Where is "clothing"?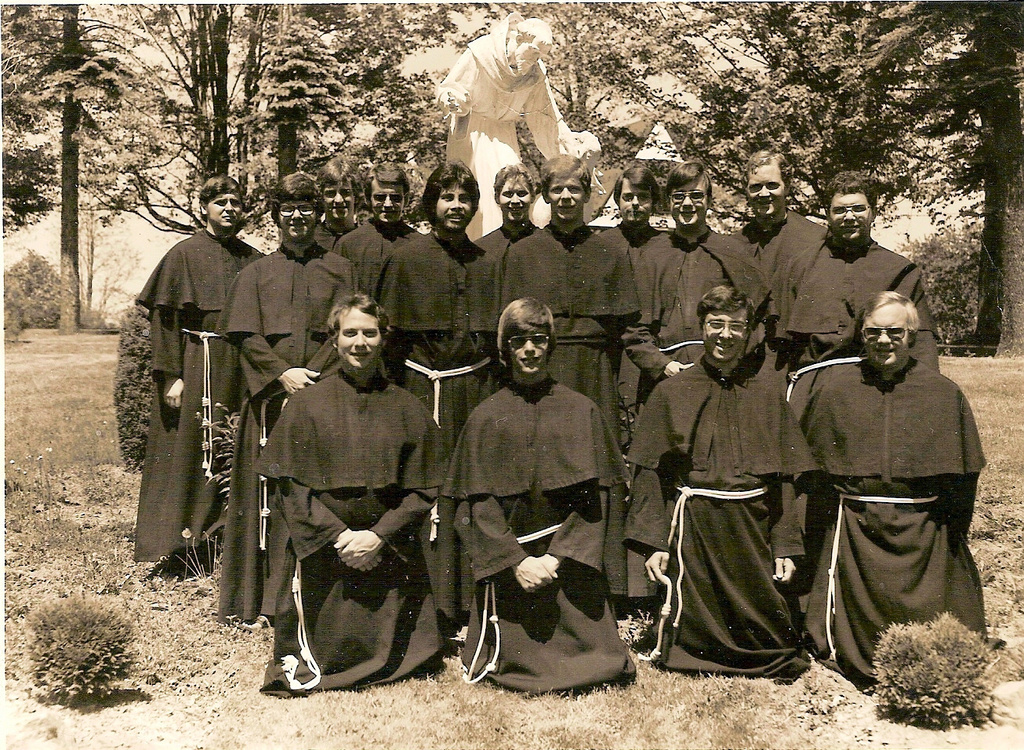
<box>623,230,780,404</box>.
